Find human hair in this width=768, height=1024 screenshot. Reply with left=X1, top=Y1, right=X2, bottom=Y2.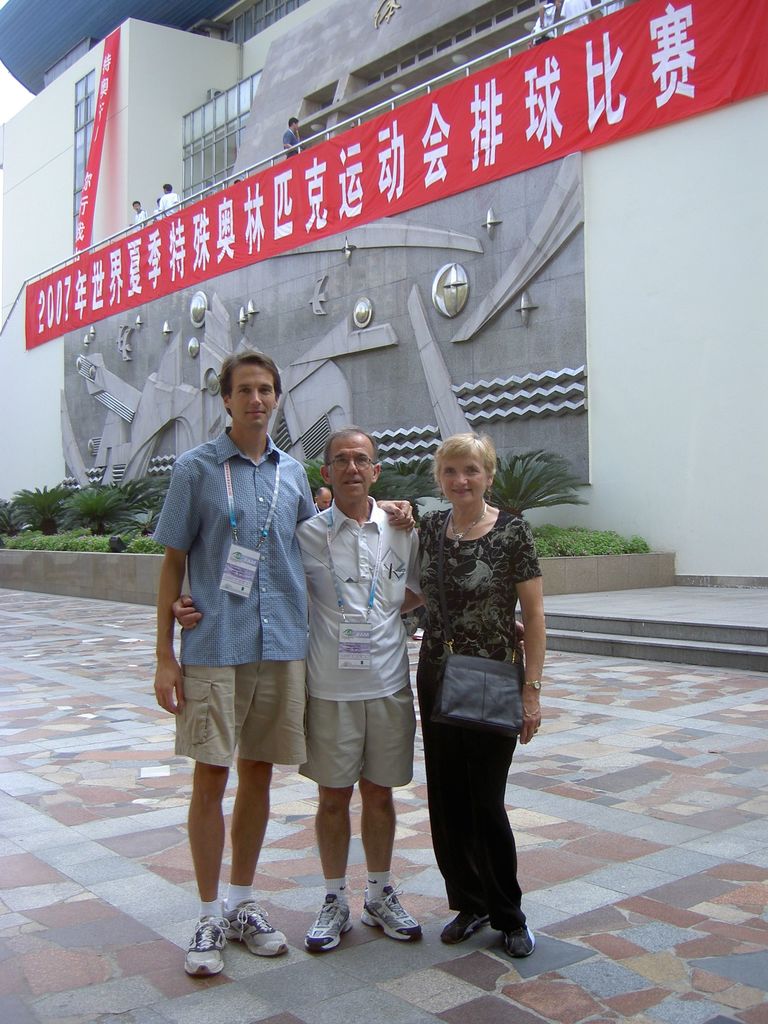
left=324, top=433, right=378, bottom=459.
